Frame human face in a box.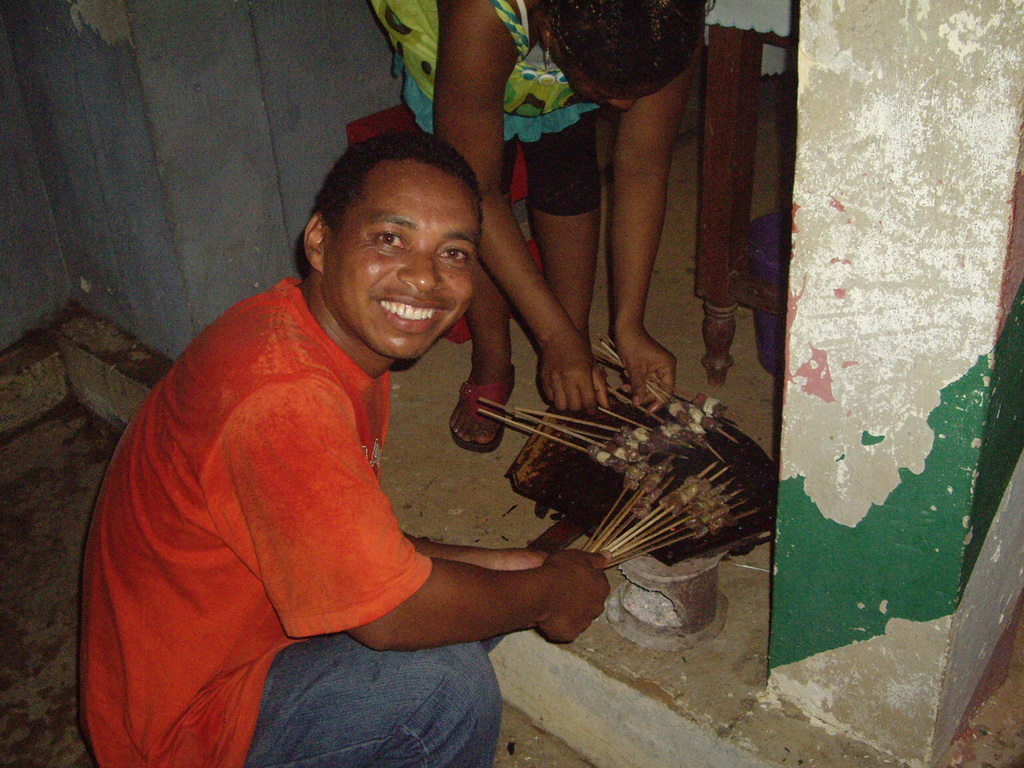
{"left": 540, "top": 53, "right": 650, "bottom": 116}.
